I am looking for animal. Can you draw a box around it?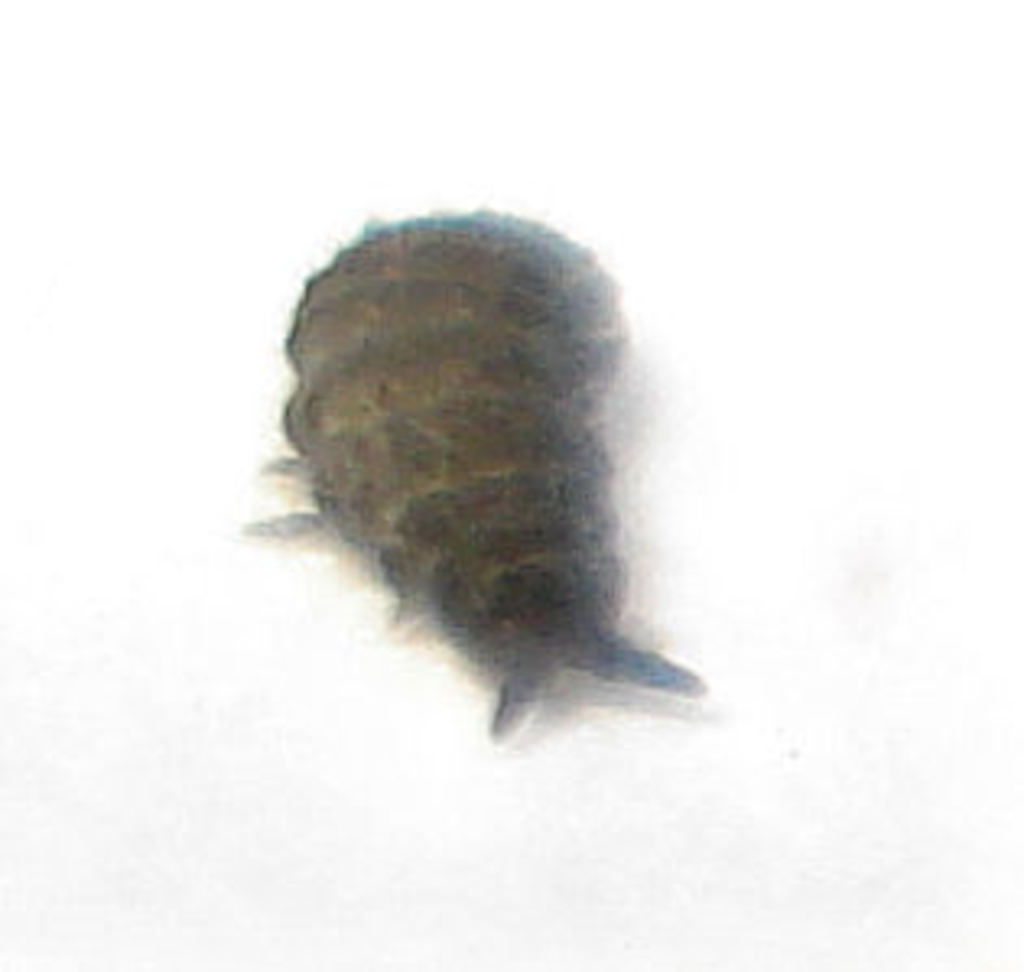
Sure, the bounding box is bbox=[241, 211, 712, 754].
